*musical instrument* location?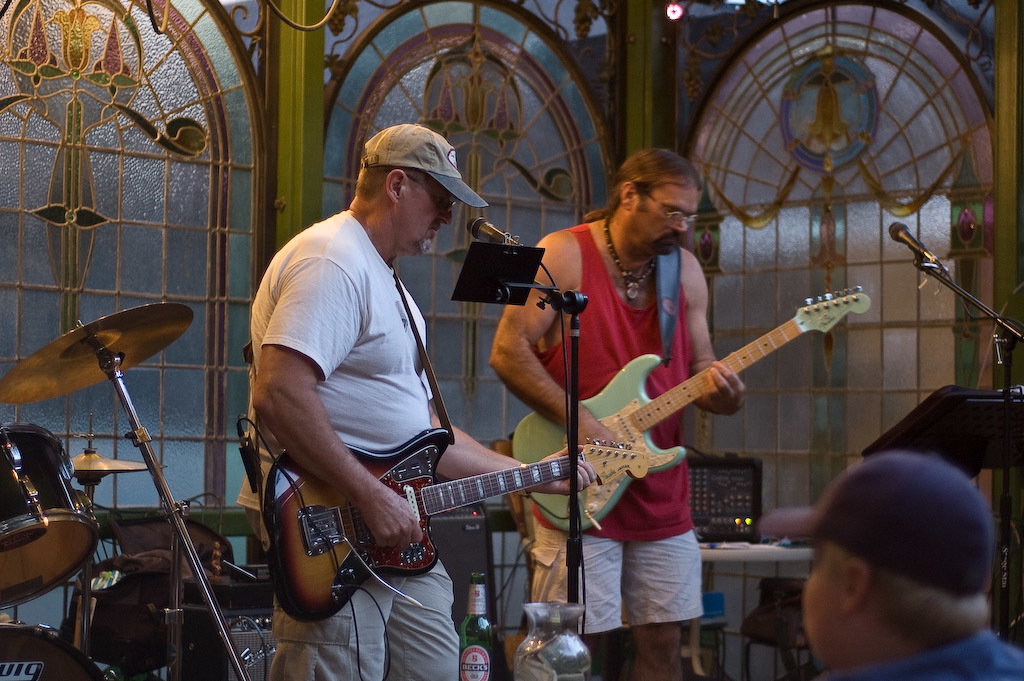
pyautogui.locateOnScreen(0, 614, 108, 680)
